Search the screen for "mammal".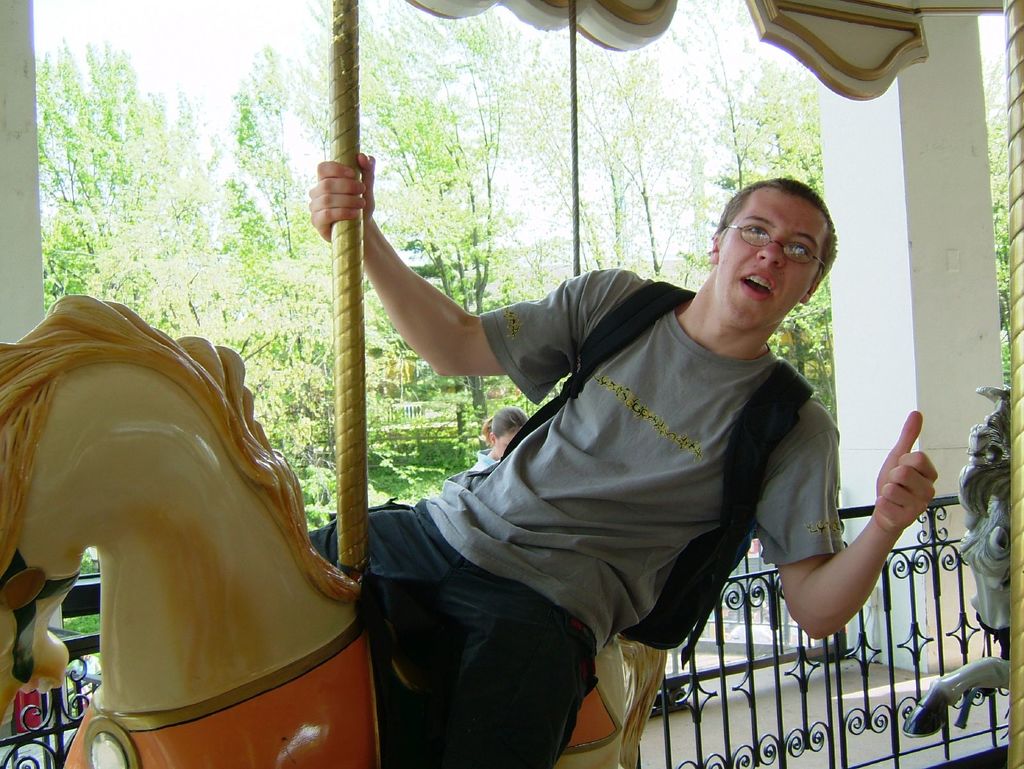
Found at {"left": 473, "top": 406, "right": 532, "bottom": 476}.
